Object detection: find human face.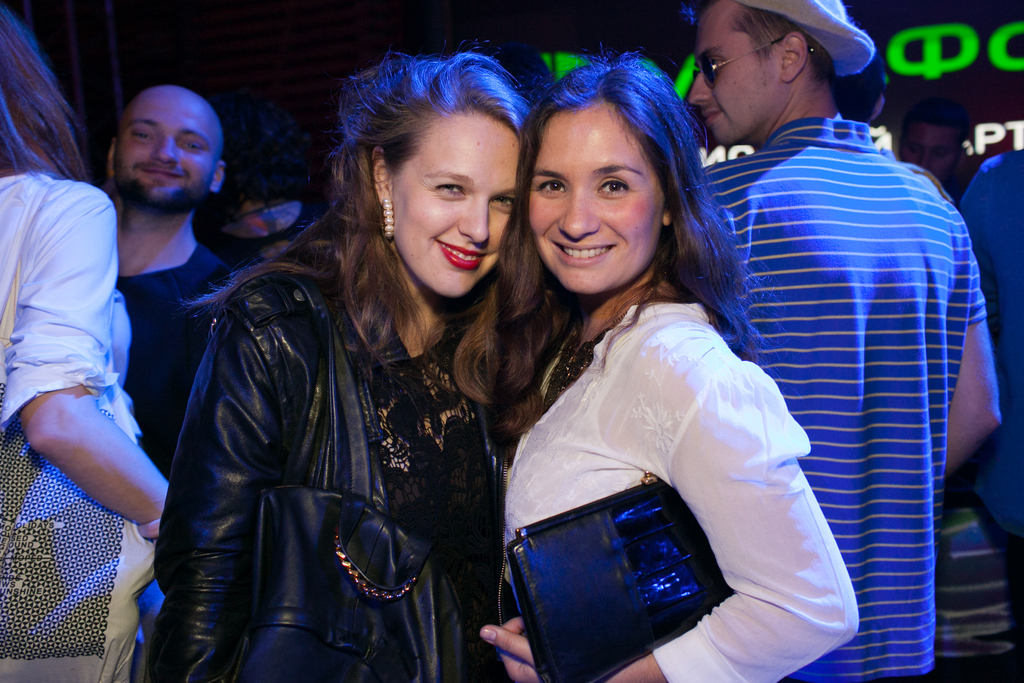
(117, 86, 226, 209).
